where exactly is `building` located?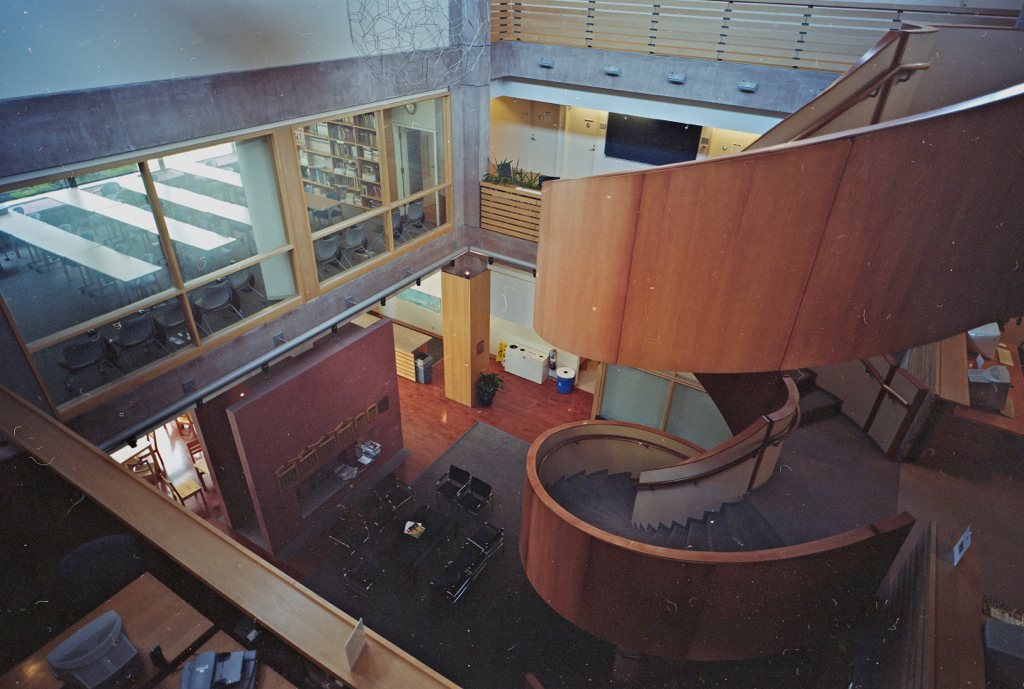
Its bounding box is Rect(0, 0, 1023, 688).
